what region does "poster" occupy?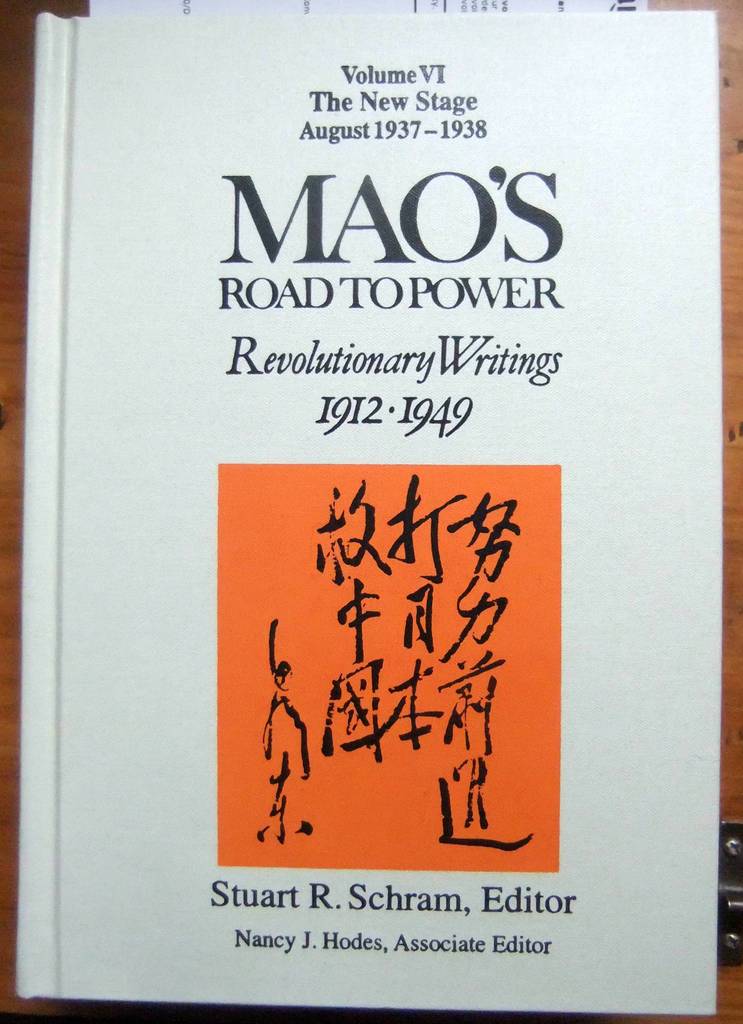
x1=14 y1=3 x2=724 y2=1023.
